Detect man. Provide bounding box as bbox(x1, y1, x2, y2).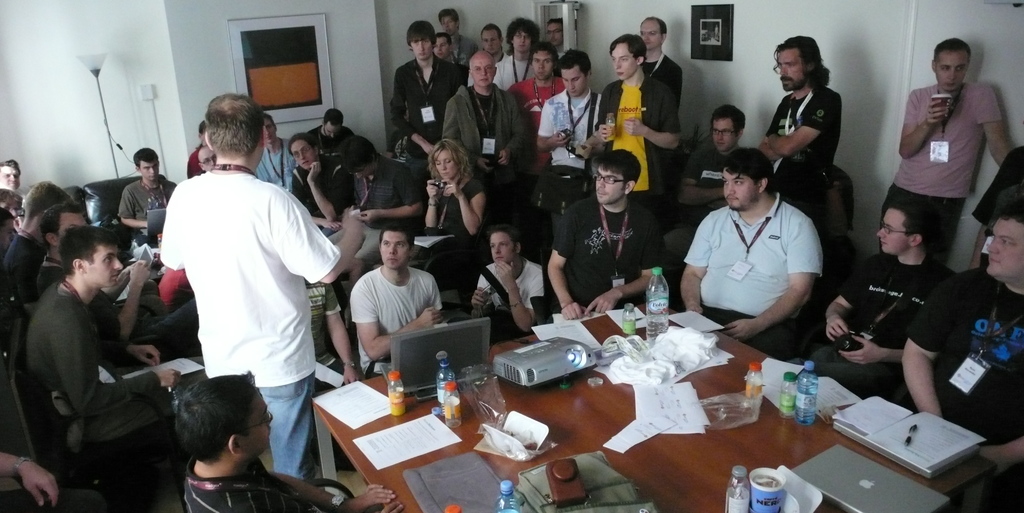
bbox(473, 225, 547, 342).
